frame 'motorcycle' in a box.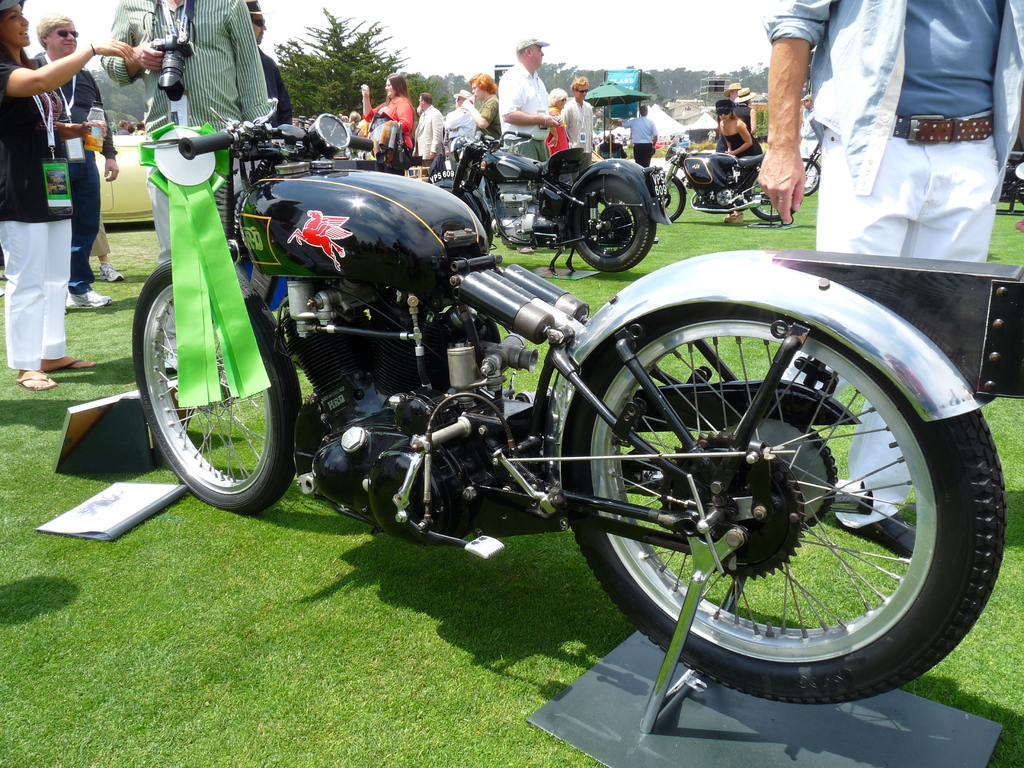
box=[99, 82, 1018, 751].
